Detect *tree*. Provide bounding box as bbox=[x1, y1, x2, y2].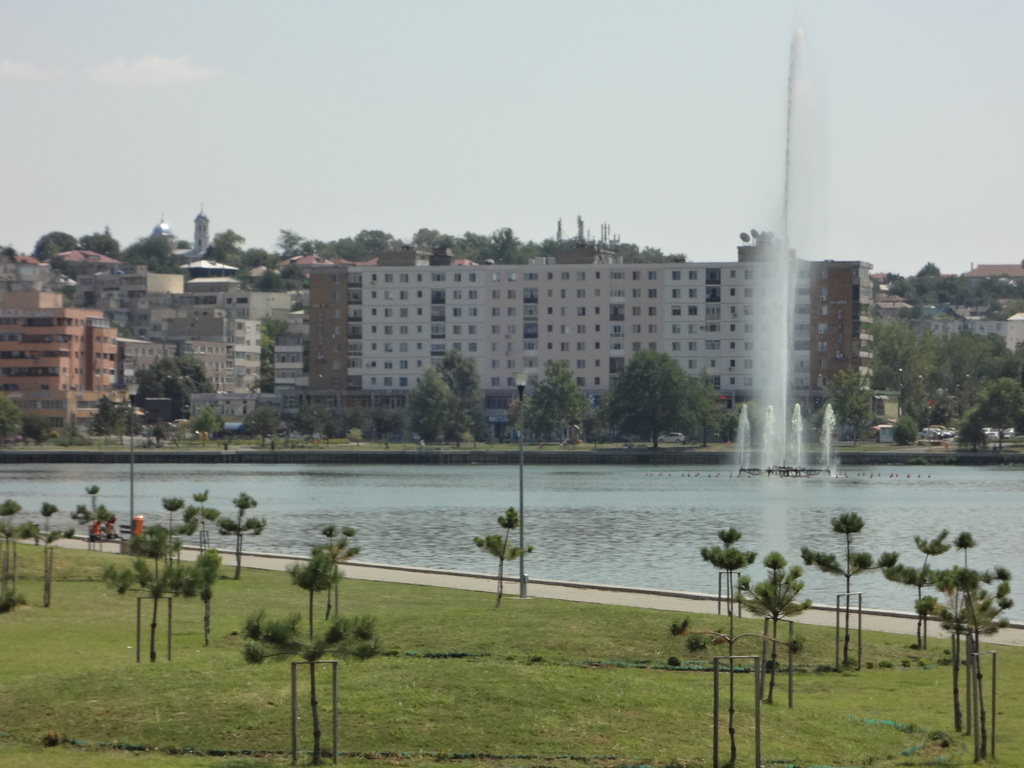
bbox=[0, 497, 31, 609].
